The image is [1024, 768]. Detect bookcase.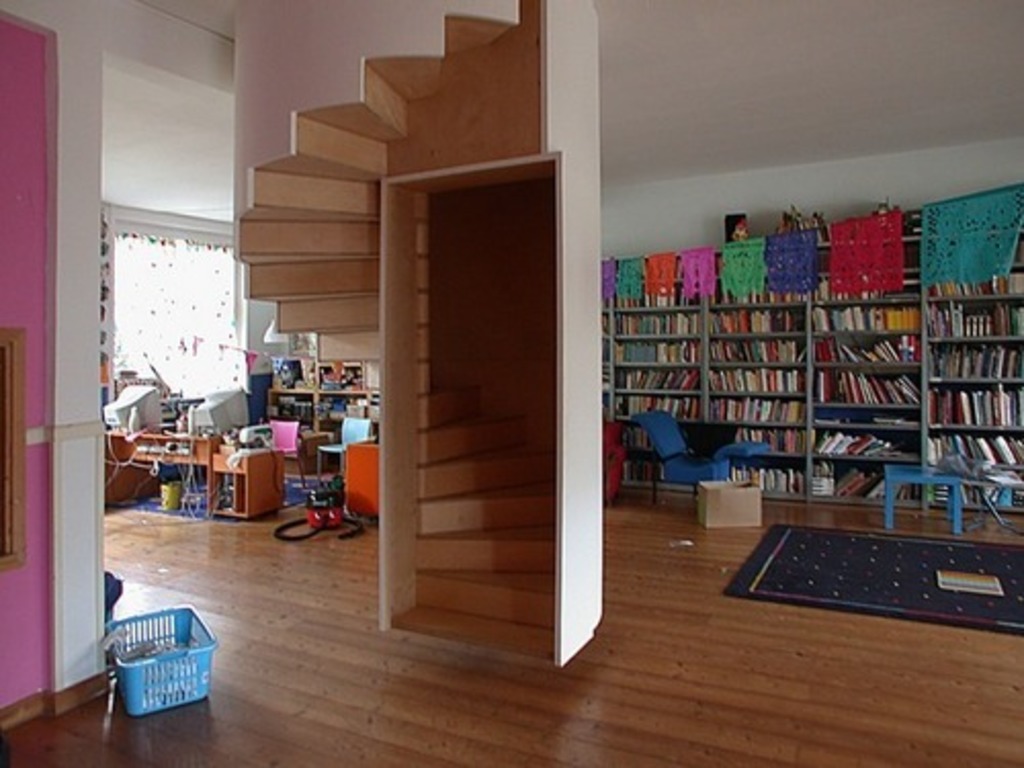
Detection: select_region(598, 223, 1022, 510).
